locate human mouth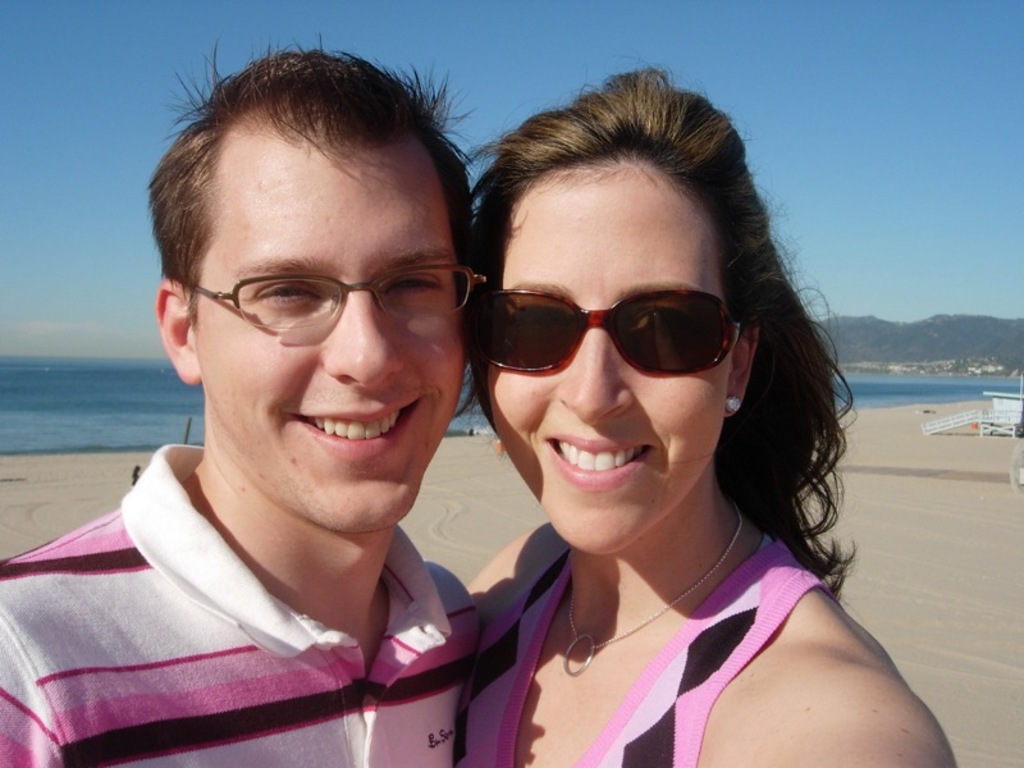
{"left": 540, "top": 434, "right": 650, "bottom": 490}
